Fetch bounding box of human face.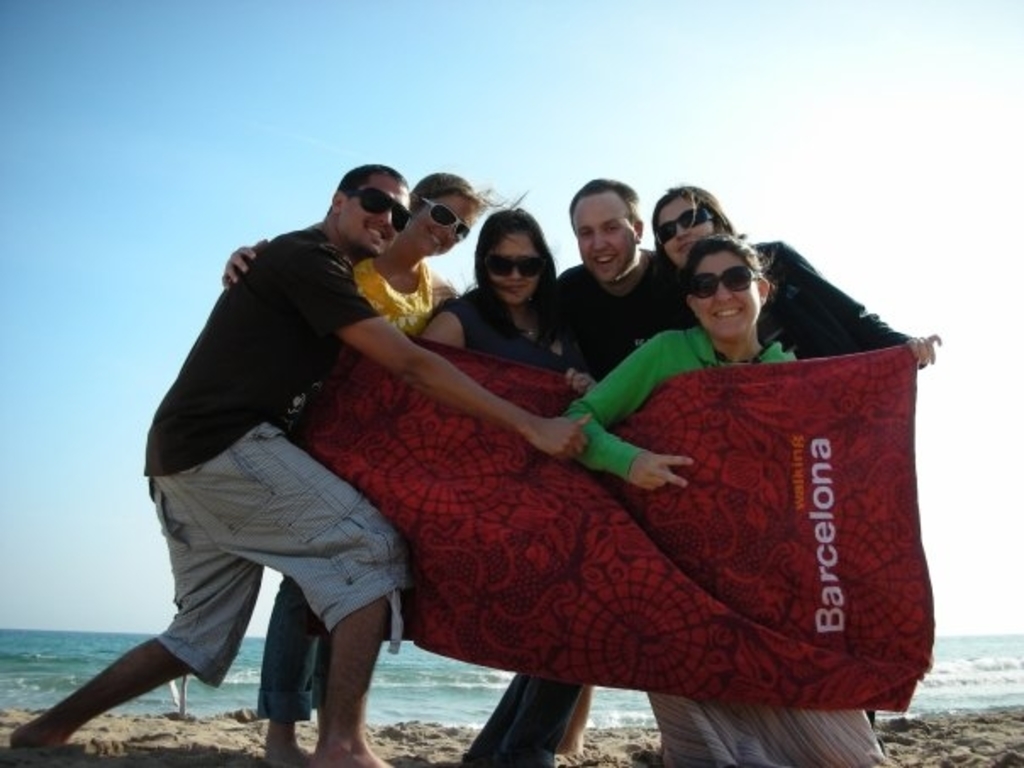
Bbox: [left=346, top=171, right=410, bottom=248].
